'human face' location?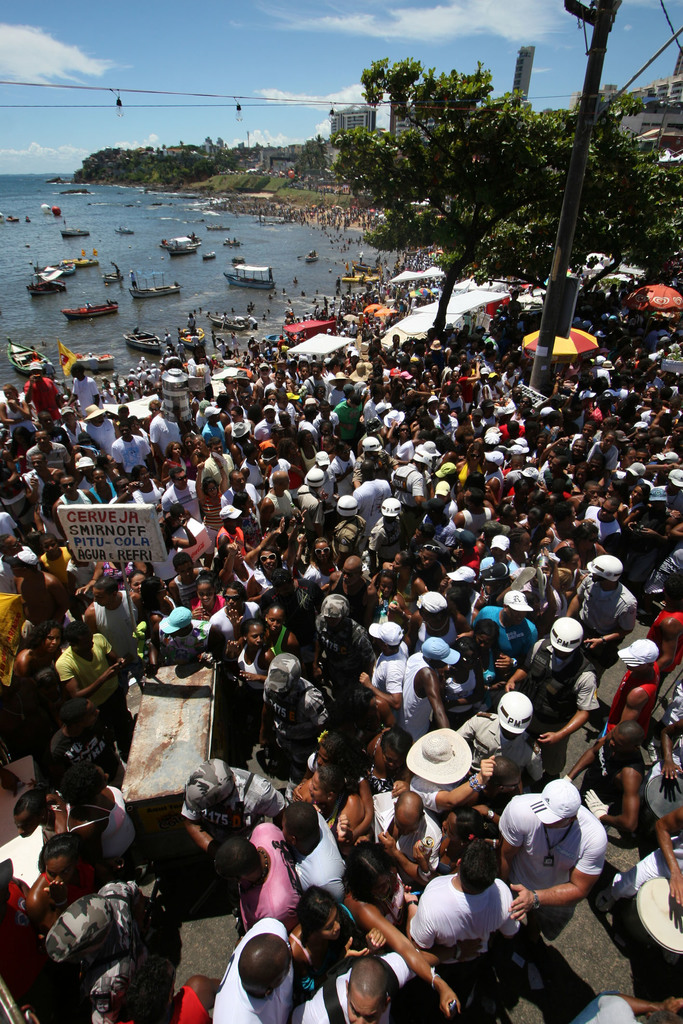
[382,408,389,415]
